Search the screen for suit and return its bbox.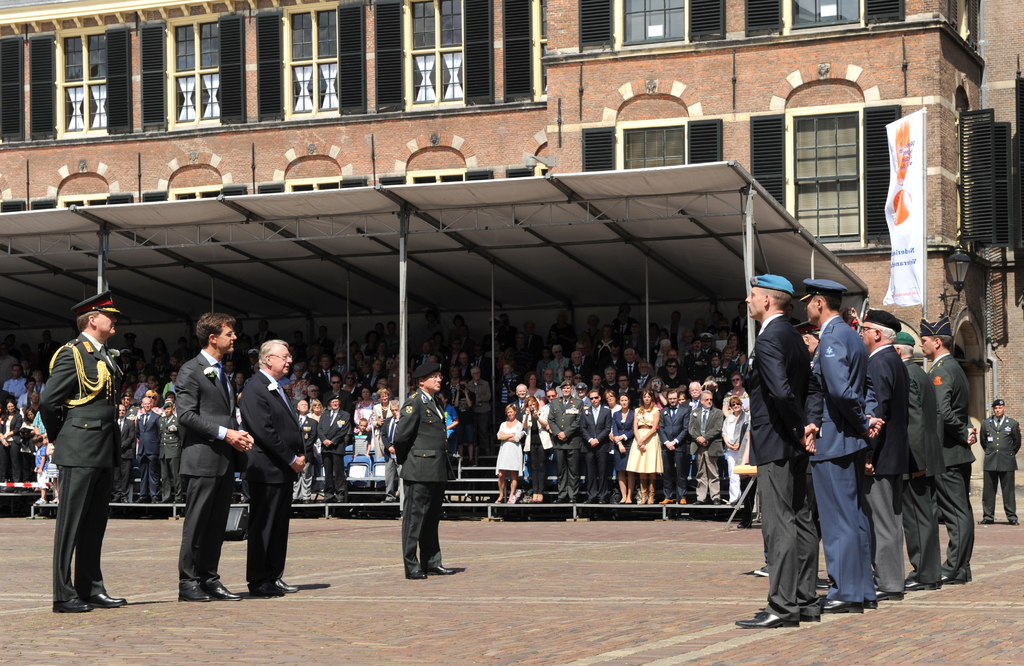
Found: (left=234, top=373, right=314, bottom=581).
